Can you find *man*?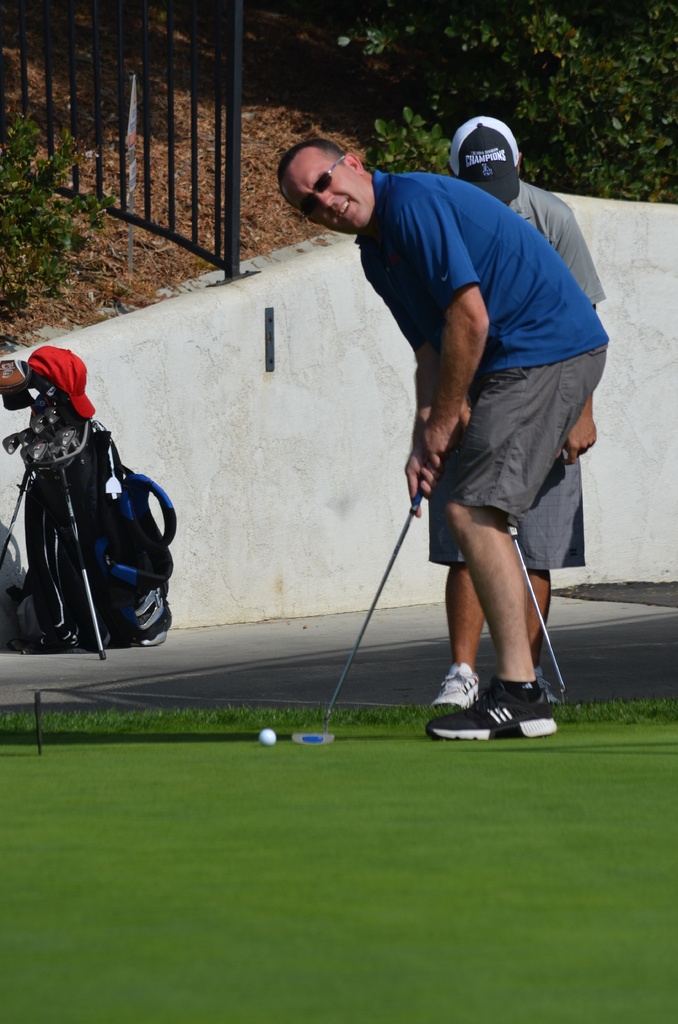
Yes, bounding box: bbox=[416, 105, 615, 746].
